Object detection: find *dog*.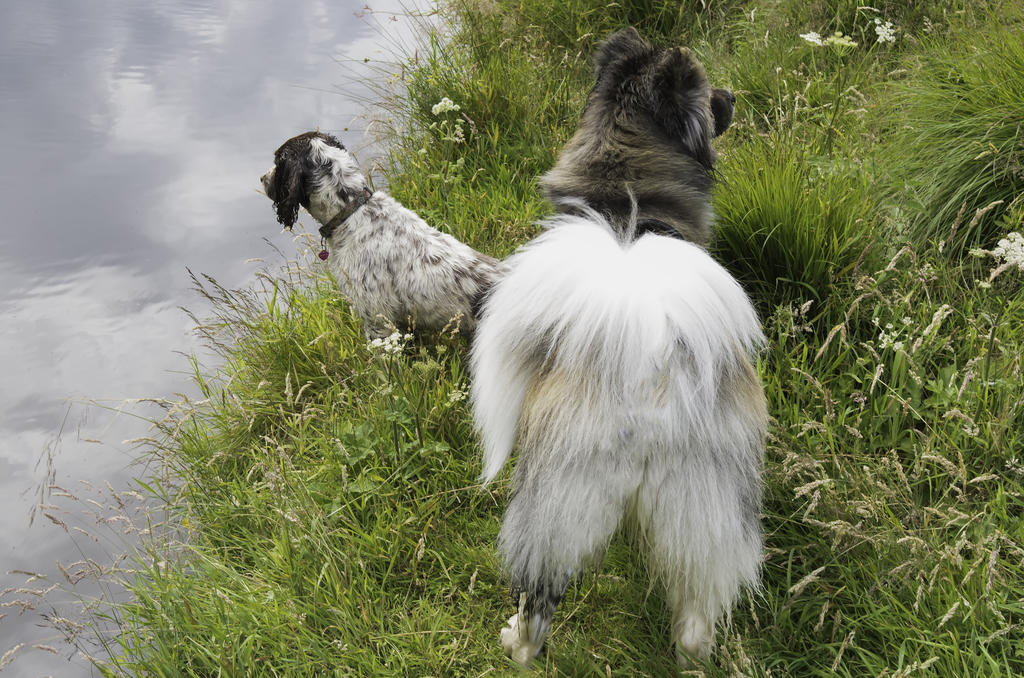
[left=440, top=20, right=776, bottom=677].
